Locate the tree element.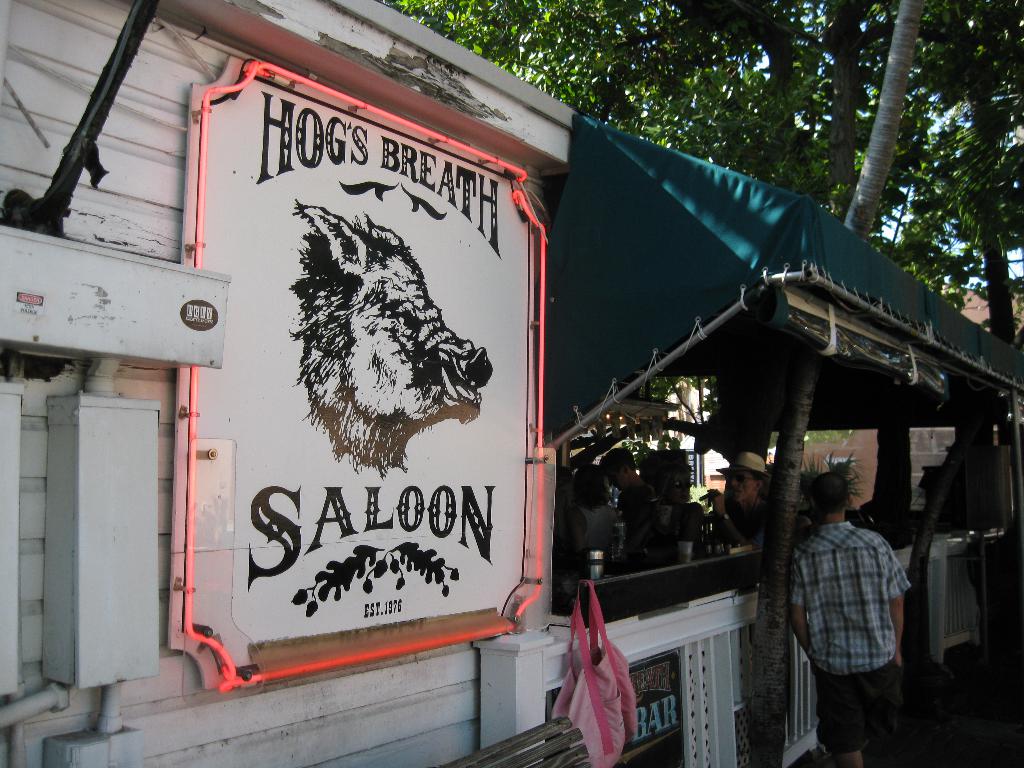
Element bbox: 398/0/853/191.
